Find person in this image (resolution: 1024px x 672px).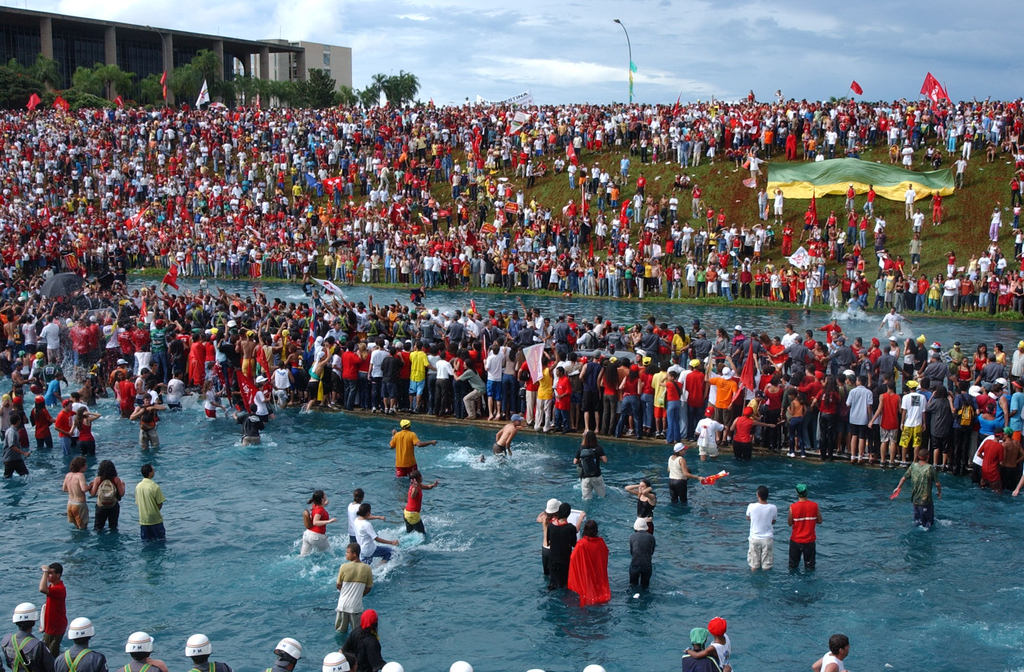
select_region(630, 520, 652, 596).
